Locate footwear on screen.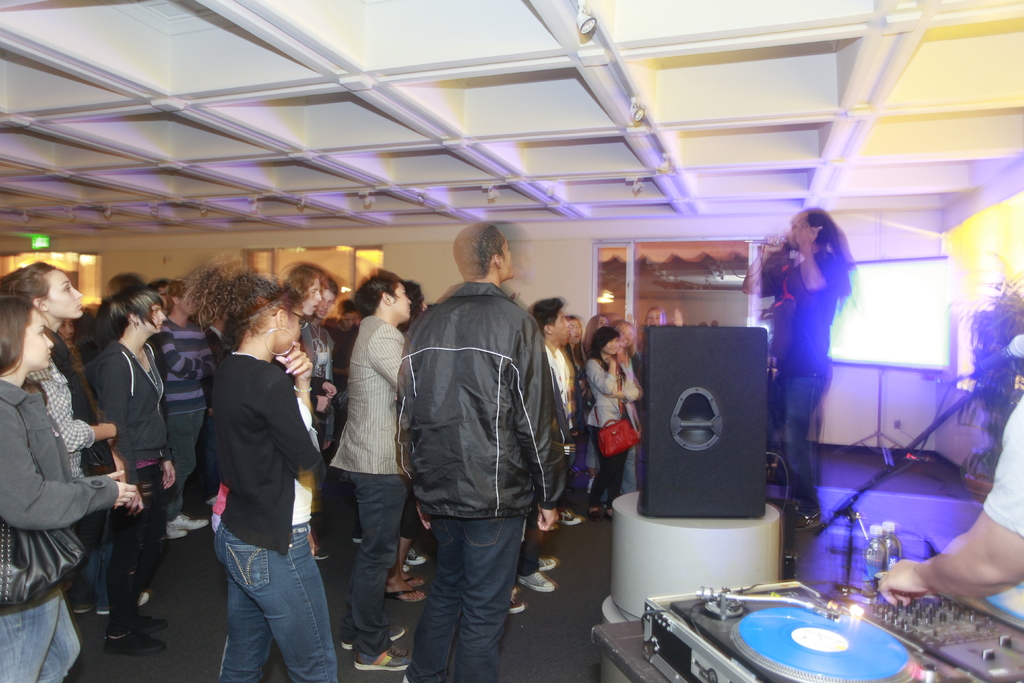
On screen at left=518, top=567, right=559, bottom=593.
